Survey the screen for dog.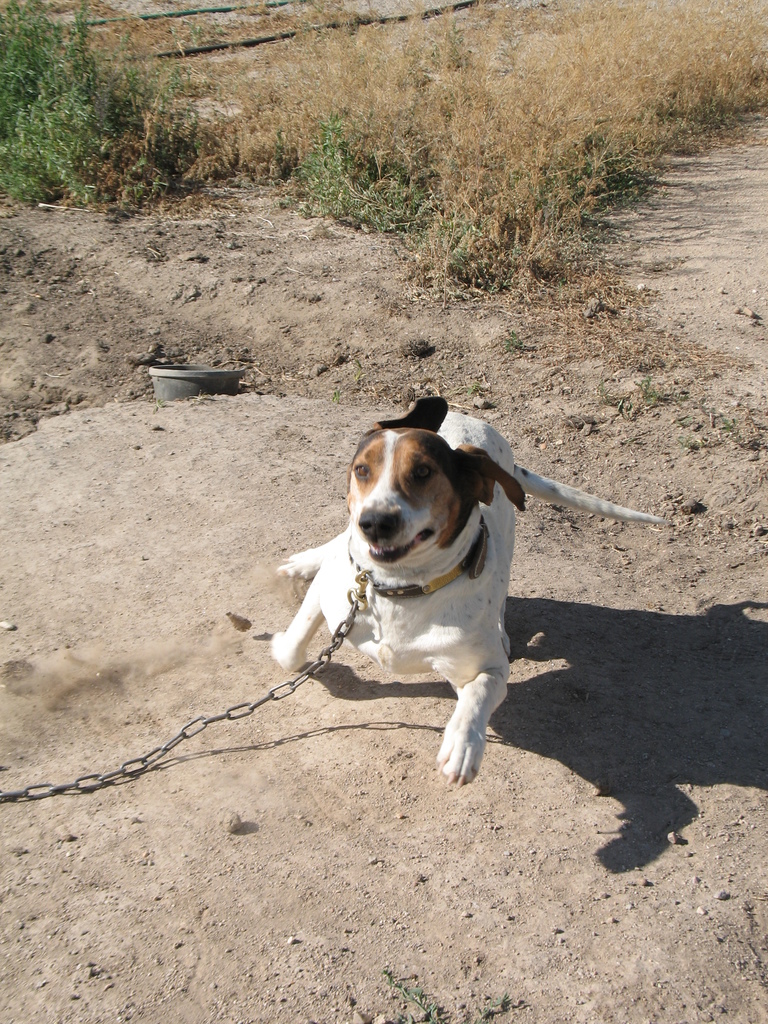
Survey found: 276/400/666/781.
